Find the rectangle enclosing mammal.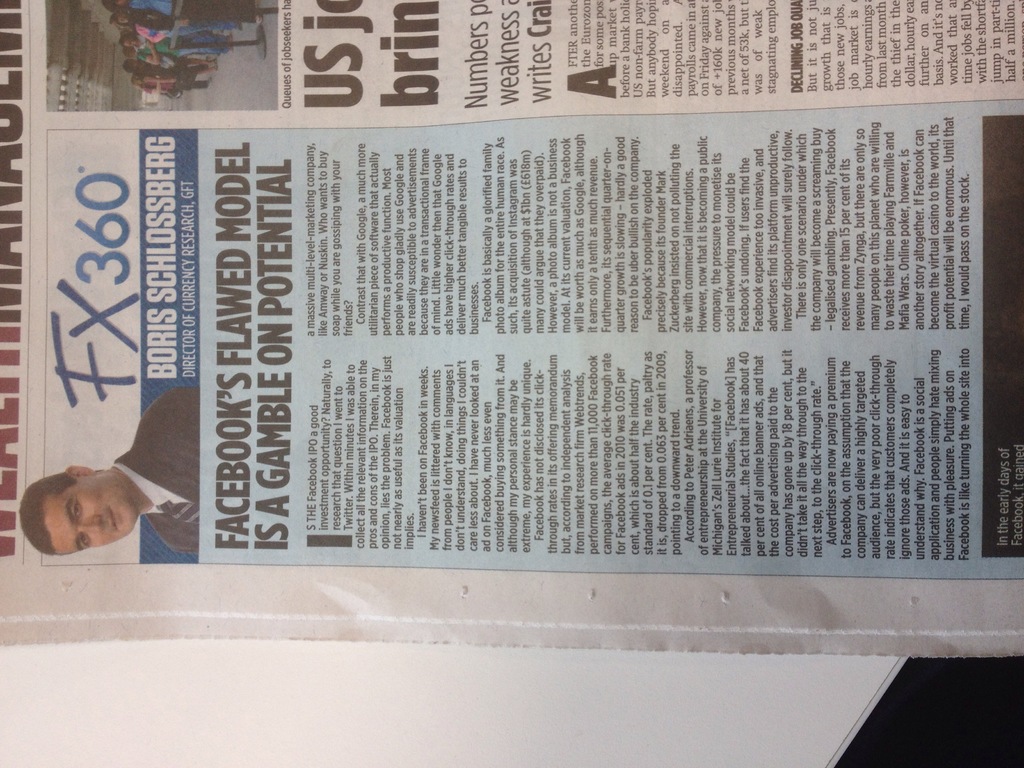
locate(98, 0, 266, 28).
